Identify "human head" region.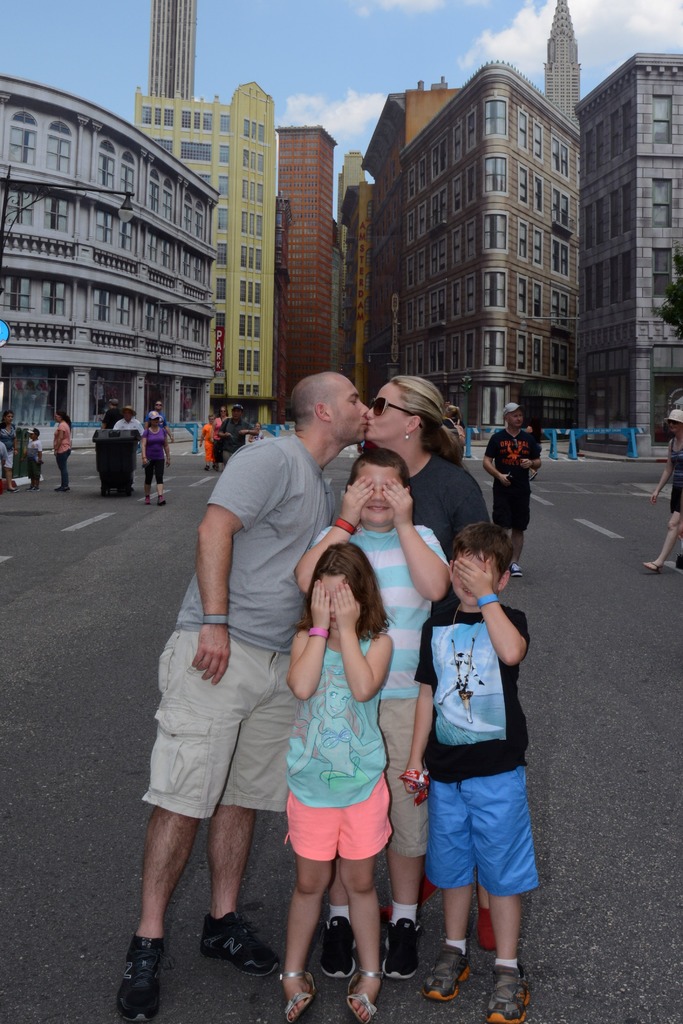
Region: bbox=(350, 447, 411, 524).
